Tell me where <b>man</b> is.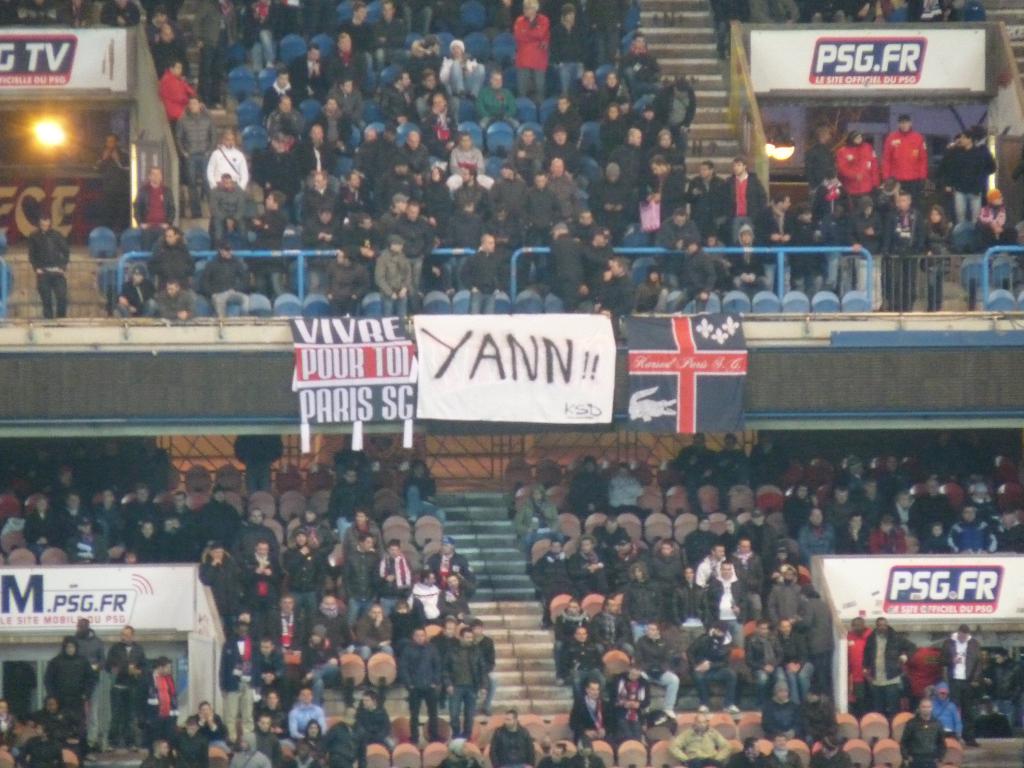
<b>man</b> is at <region>784, 482, 814, 527</region>.
